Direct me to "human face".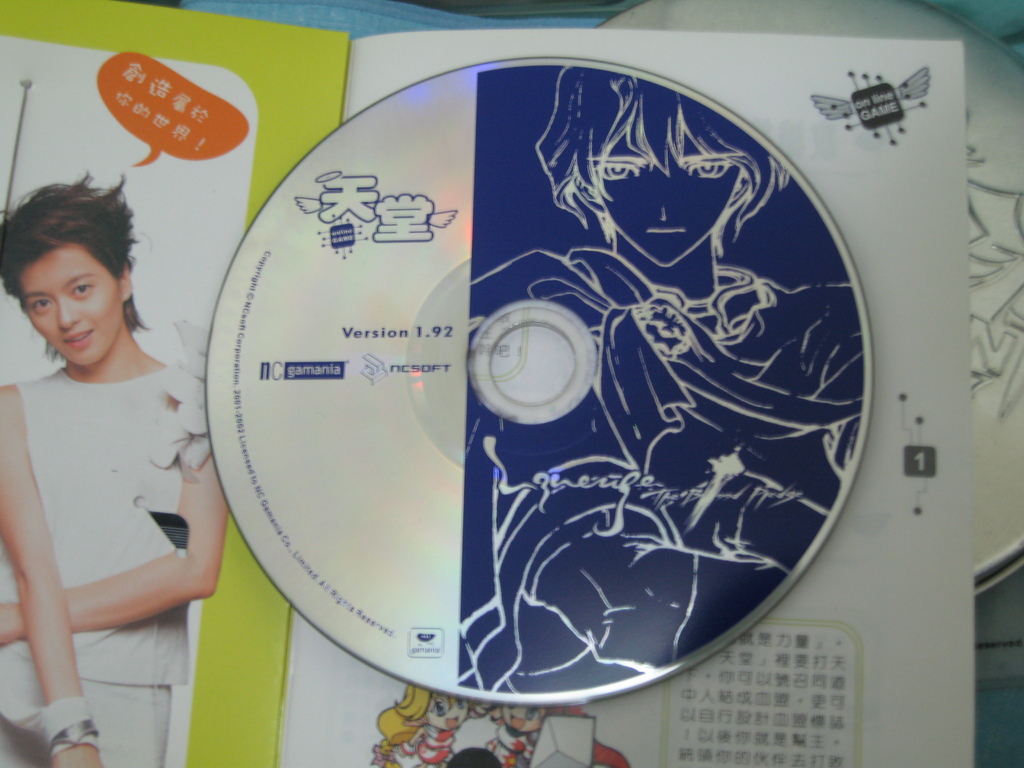
Direction: {"left": 25, "top": 241, "right": 123, "bottom": 365}.
